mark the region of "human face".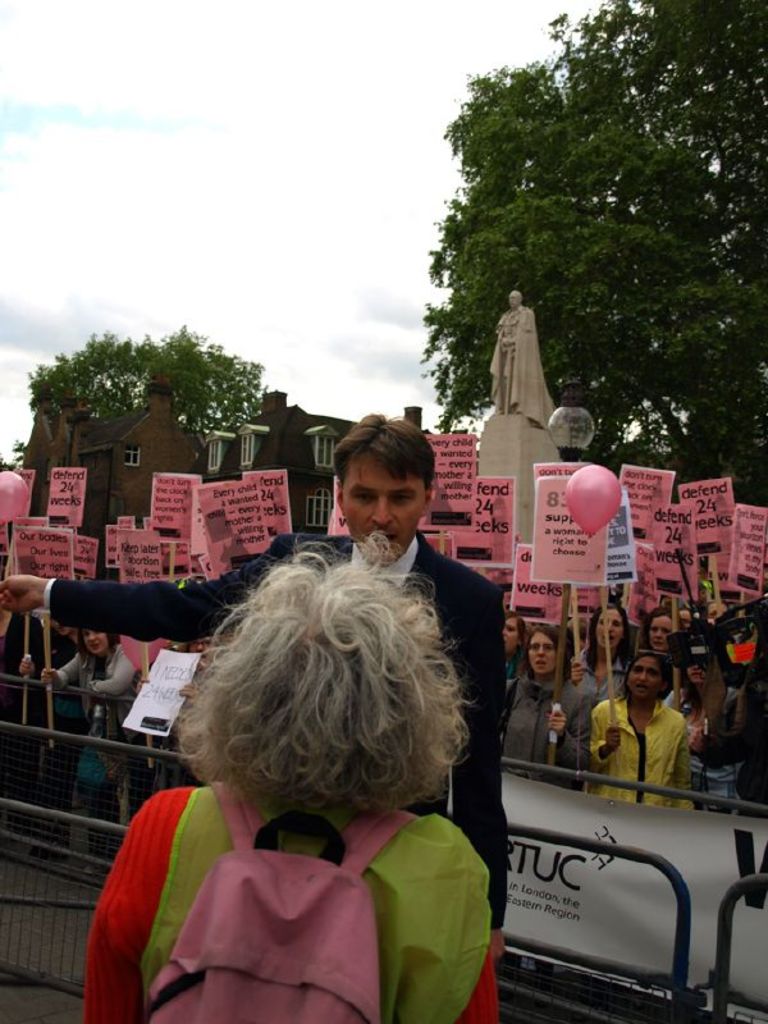
Region: 500:613:517:645.
